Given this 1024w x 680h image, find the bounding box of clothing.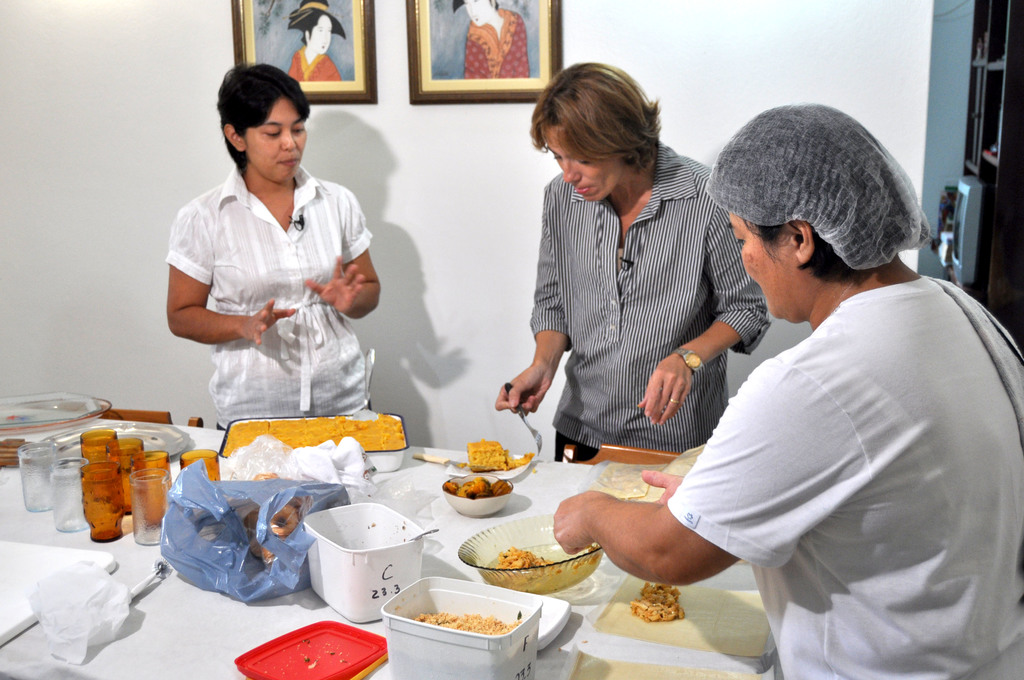
crop(289, 44, 341, 81).
